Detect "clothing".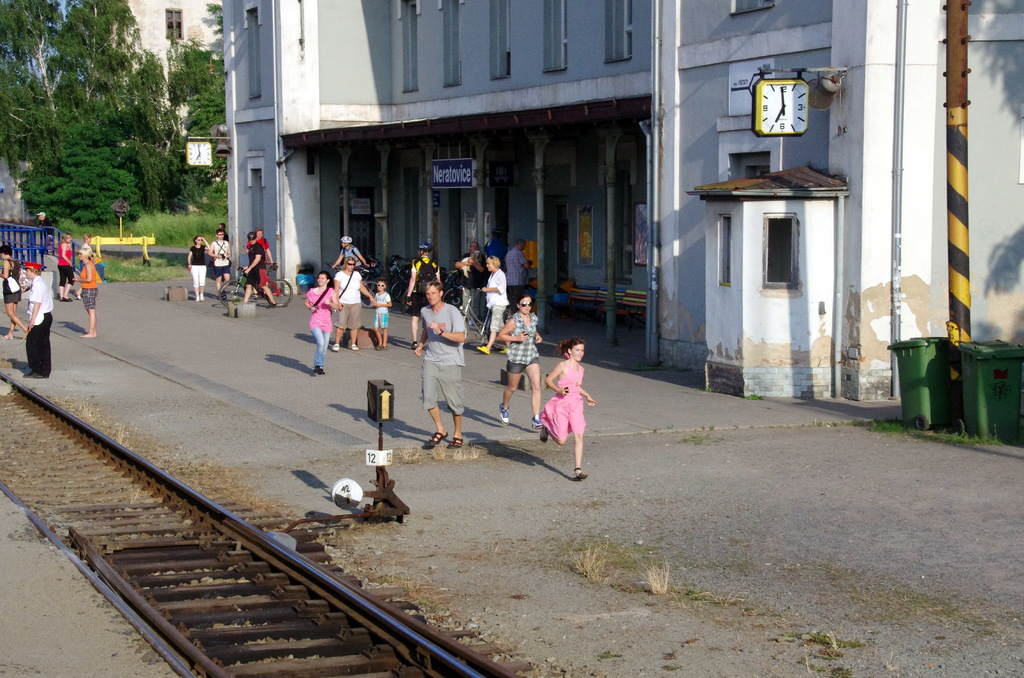
Detected at x1=506, y1=309, x2=540, y2=375.
